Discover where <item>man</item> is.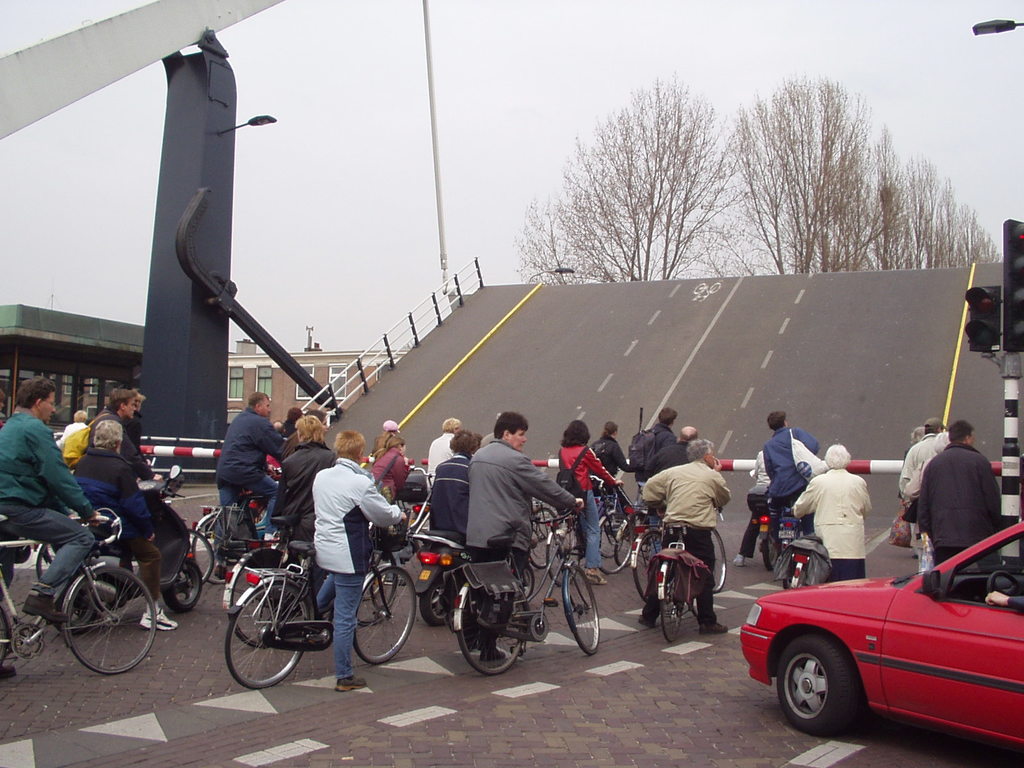
Discovered at l=427, t=417, r=460, b=490.
